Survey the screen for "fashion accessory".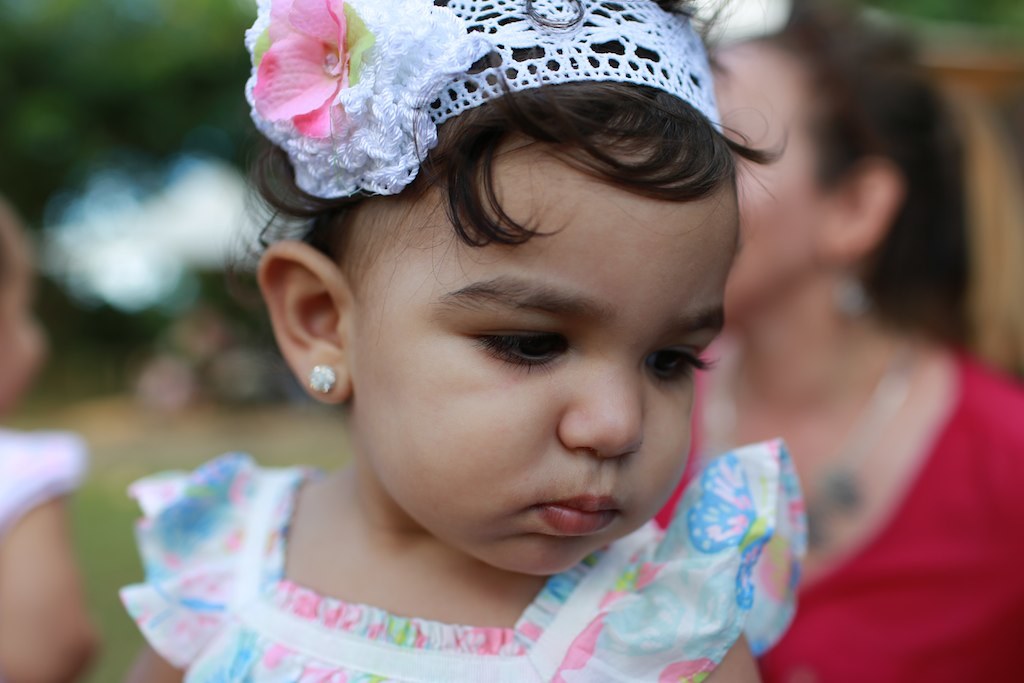
Survey found: BBox(242, 0, 729, 197).
